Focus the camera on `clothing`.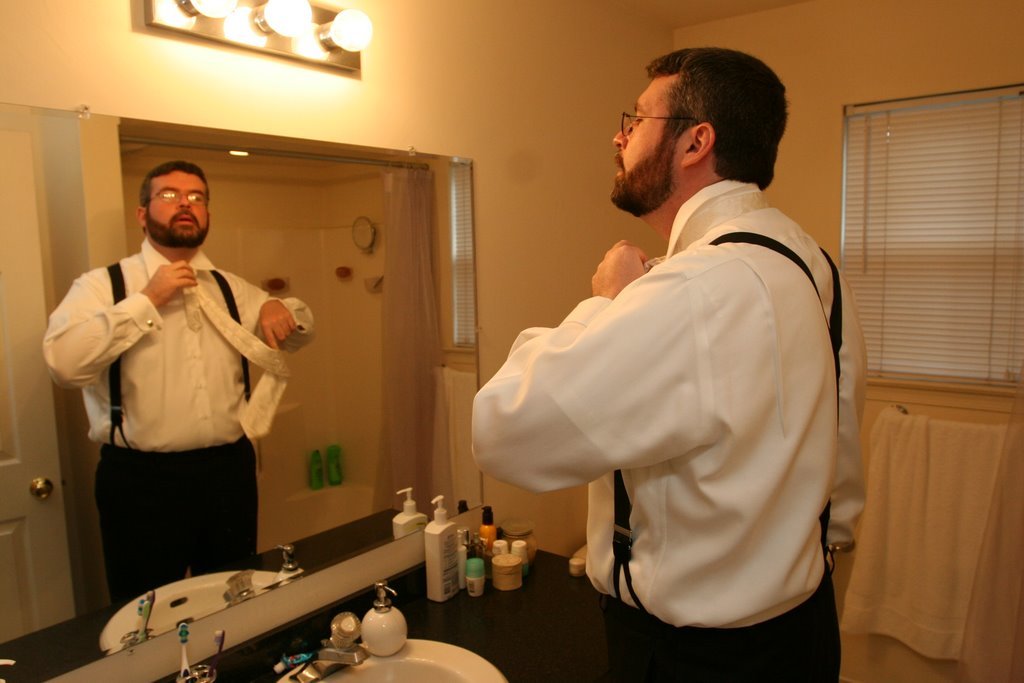
Focus region: (471, 167, 871, 682).
